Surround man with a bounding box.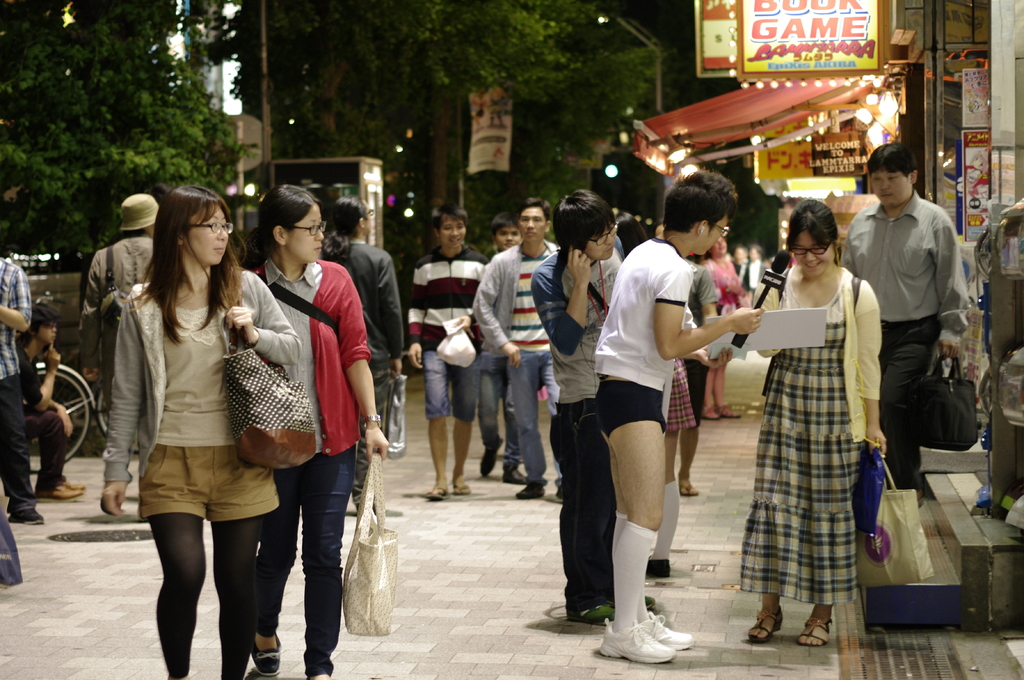
l=76, t=193, r=161, b=407.
